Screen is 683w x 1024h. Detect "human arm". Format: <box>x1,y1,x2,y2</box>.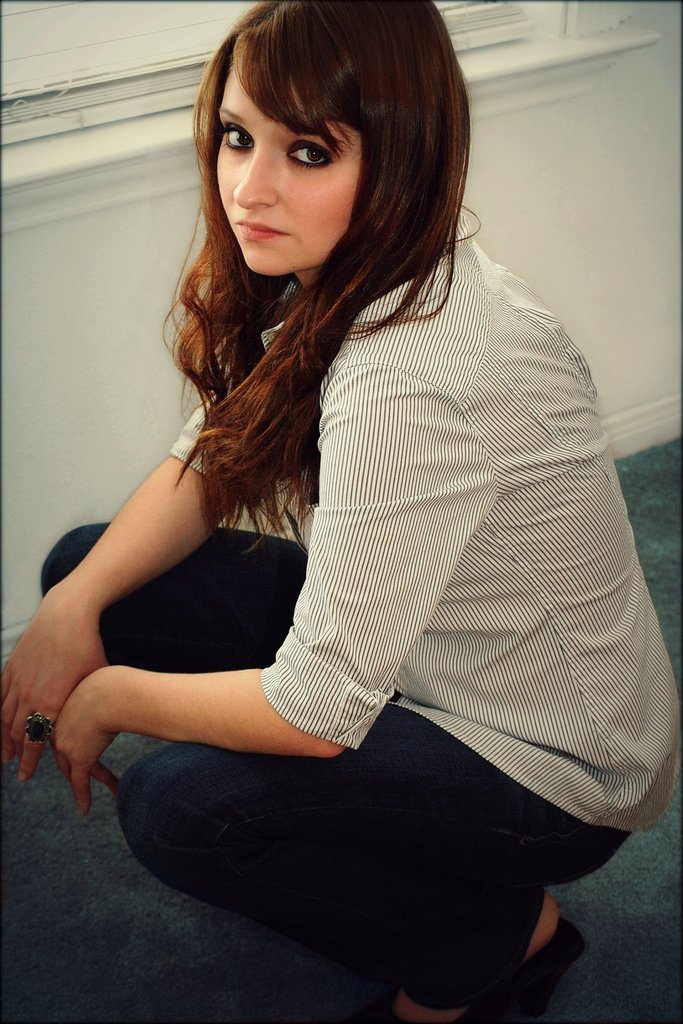
<box>0,337,284,779</box>.
